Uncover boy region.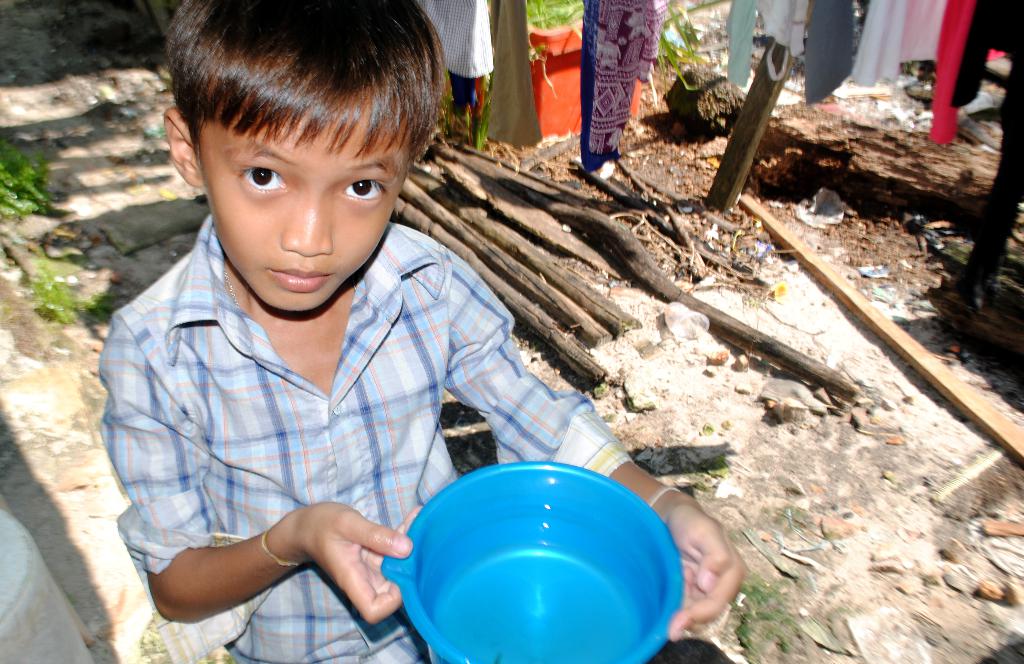
Uncovered: x1=95, y1=0, x2=748, y2=663.
